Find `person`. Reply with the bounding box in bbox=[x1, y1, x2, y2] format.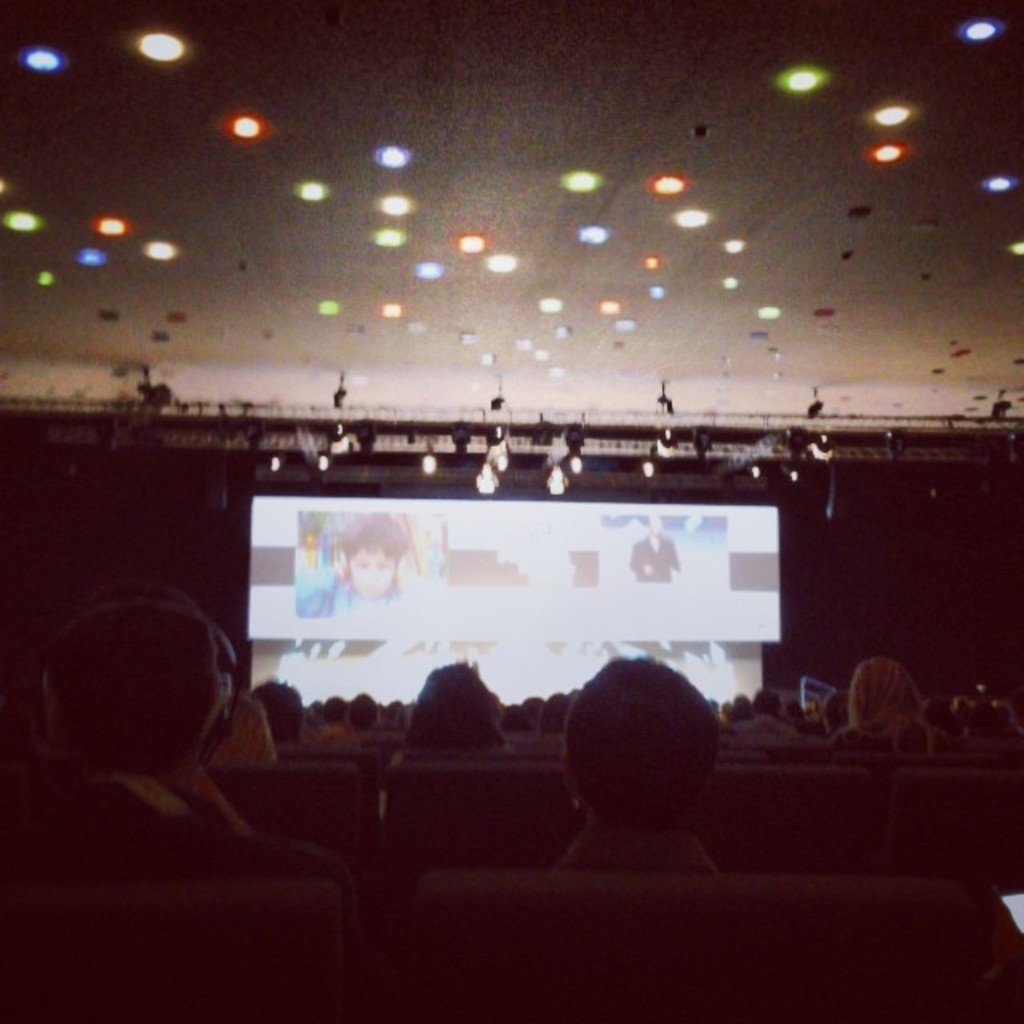
bbox=[288, 514, 426, 622].
